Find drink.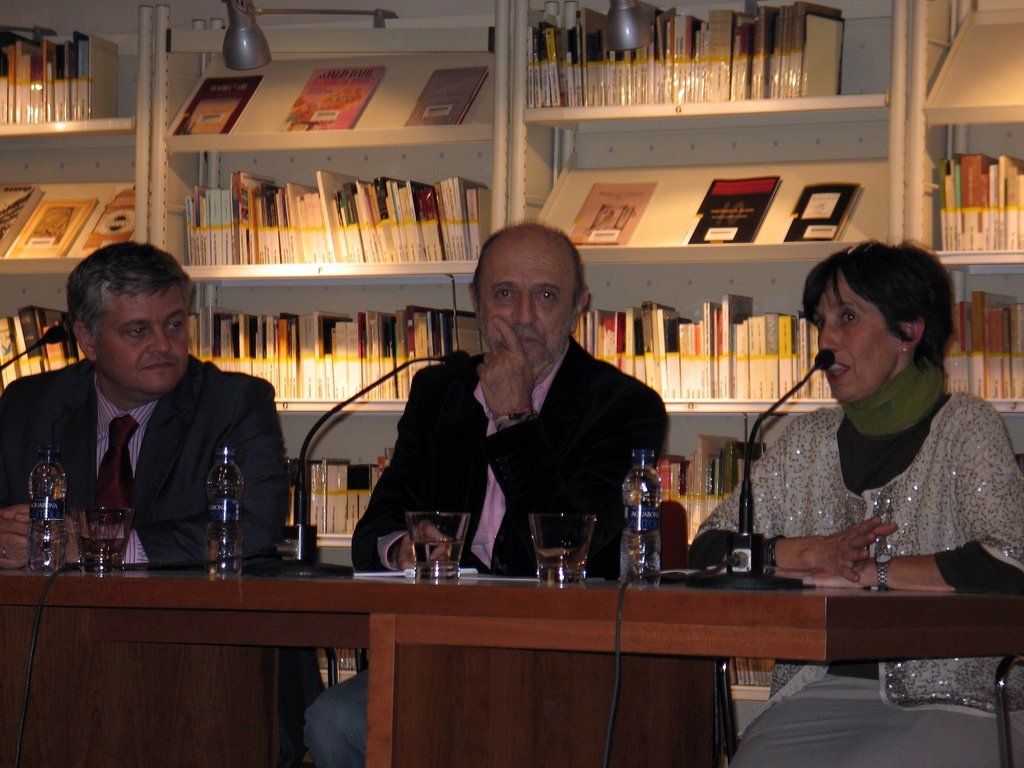
<box>77,536,130,573</box>.
